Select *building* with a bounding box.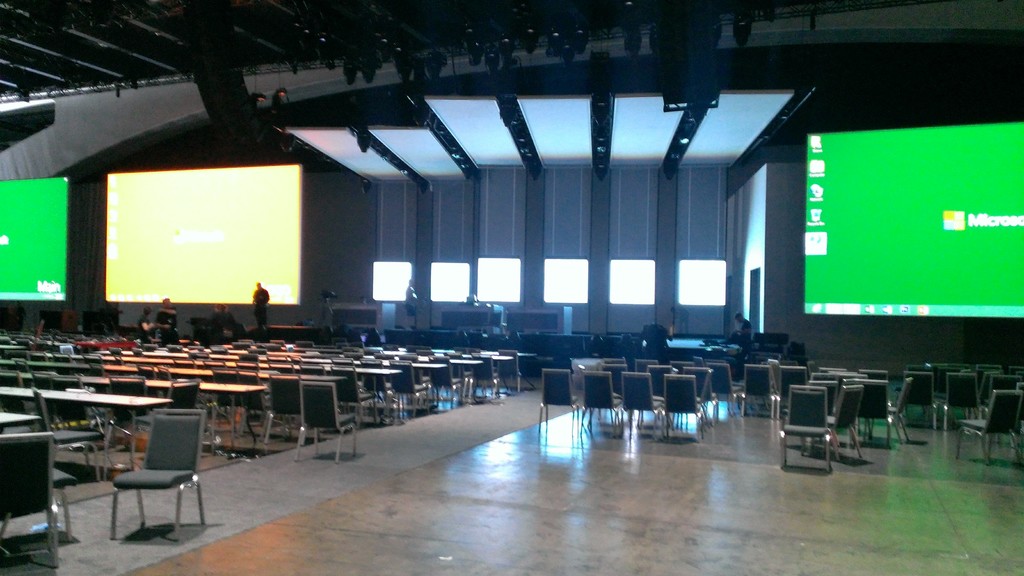
locate(0, 0, 1023, 575).
